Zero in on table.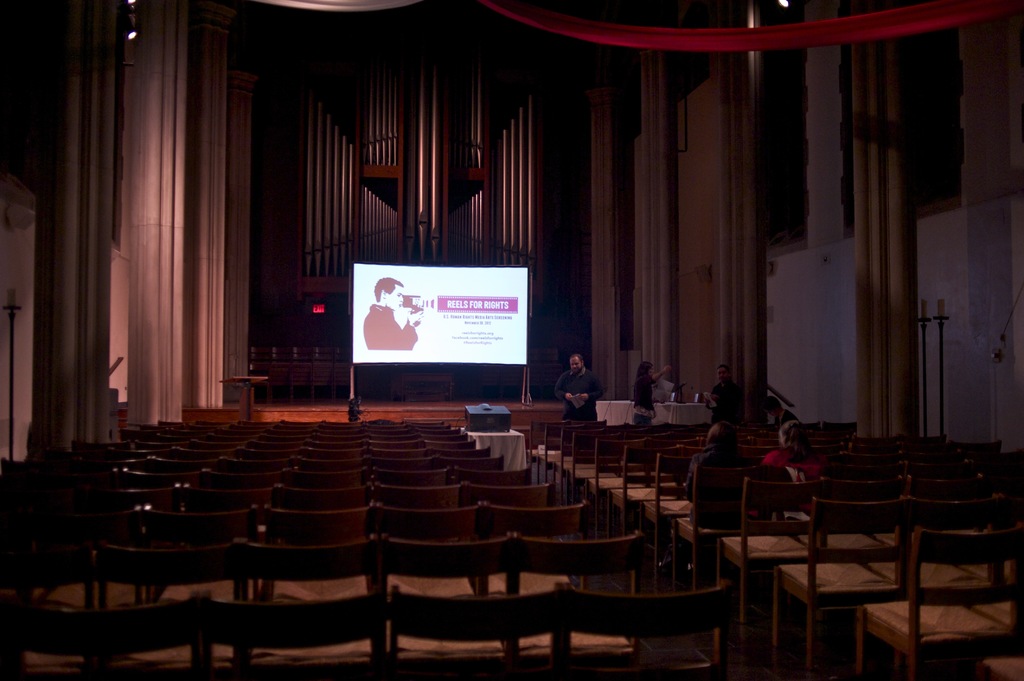
Zeroed in: rect(461, 428, 529, 467).
